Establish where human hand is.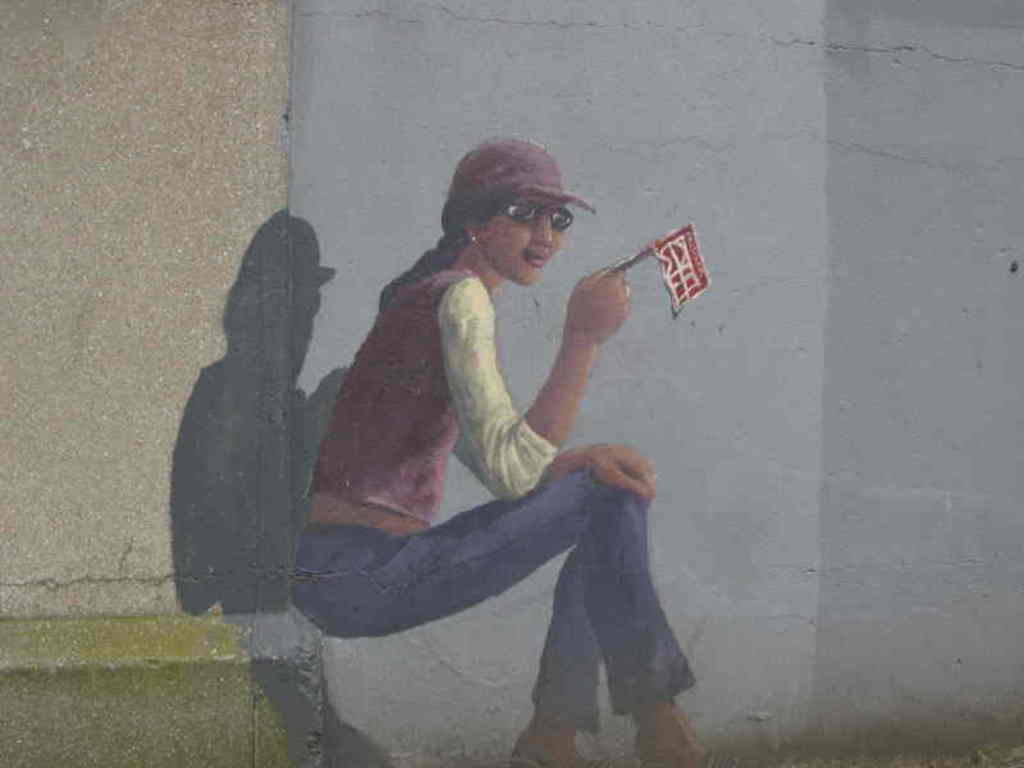
Established at left=564, top=260, right=634, bottom=347.
